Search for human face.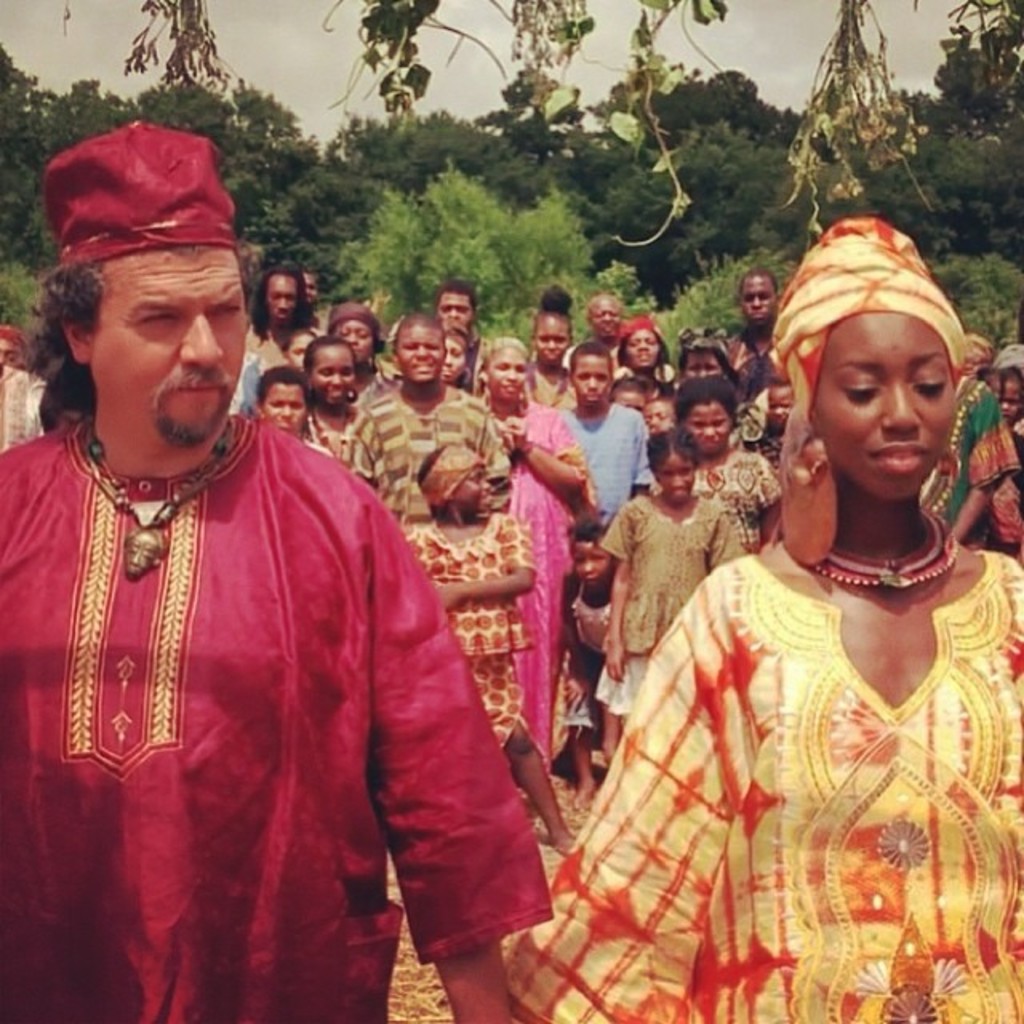
Found at [304, 272, 315, 302].
